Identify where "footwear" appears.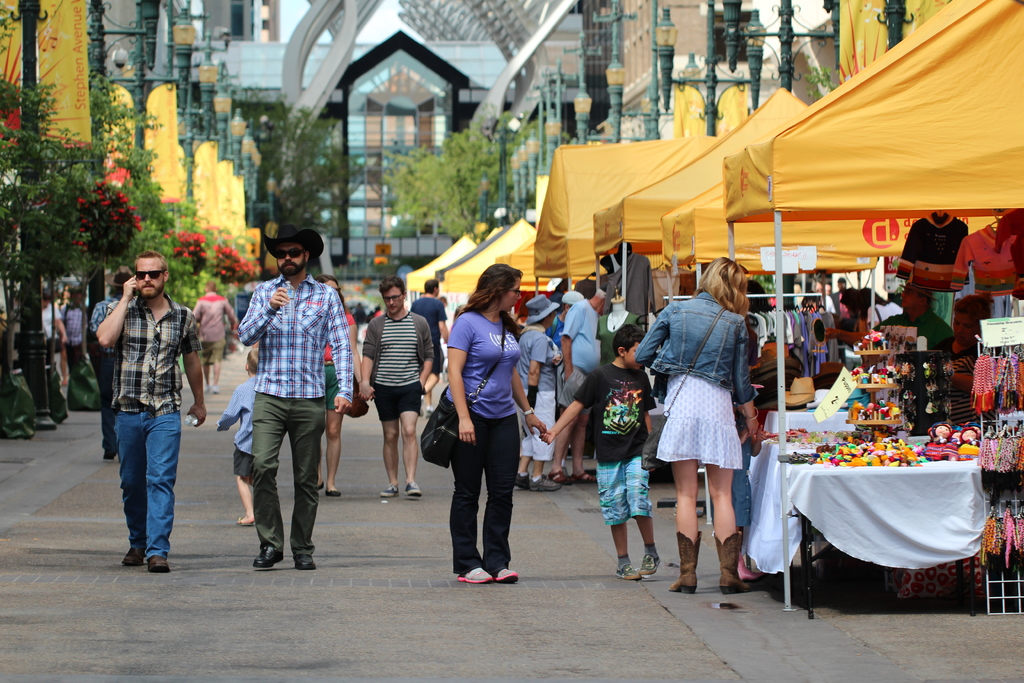
Appears at 615,562,636,577.
